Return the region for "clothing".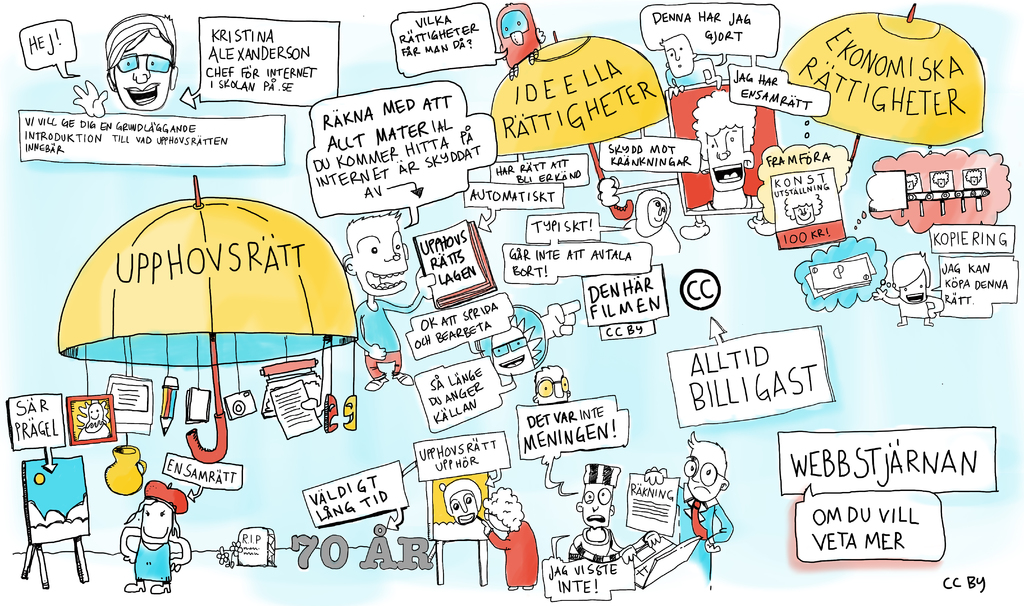
[x1=677, y1=495, x2=728, y2=585].
